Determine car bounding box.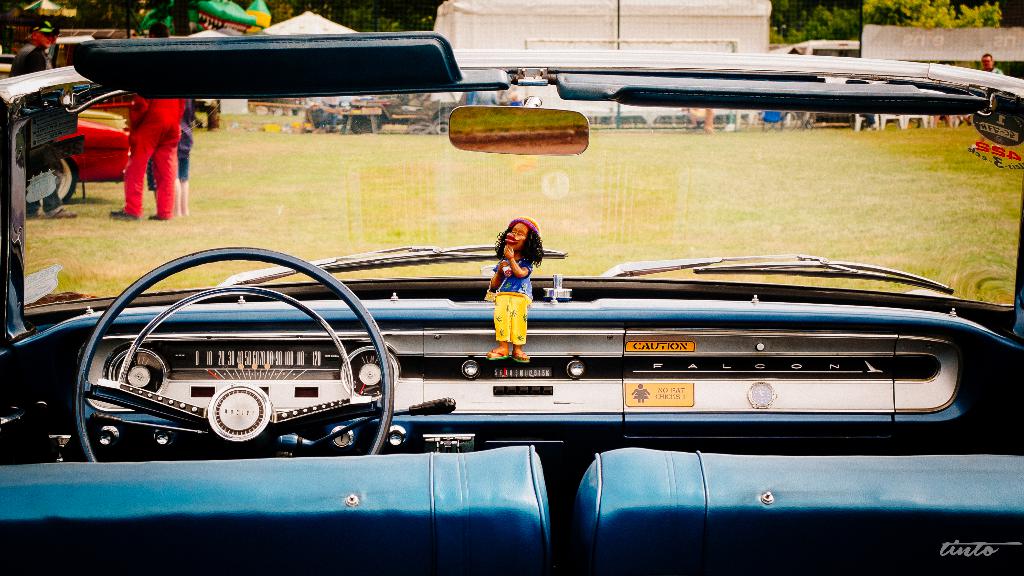
Determined: 22/88/136/193.
